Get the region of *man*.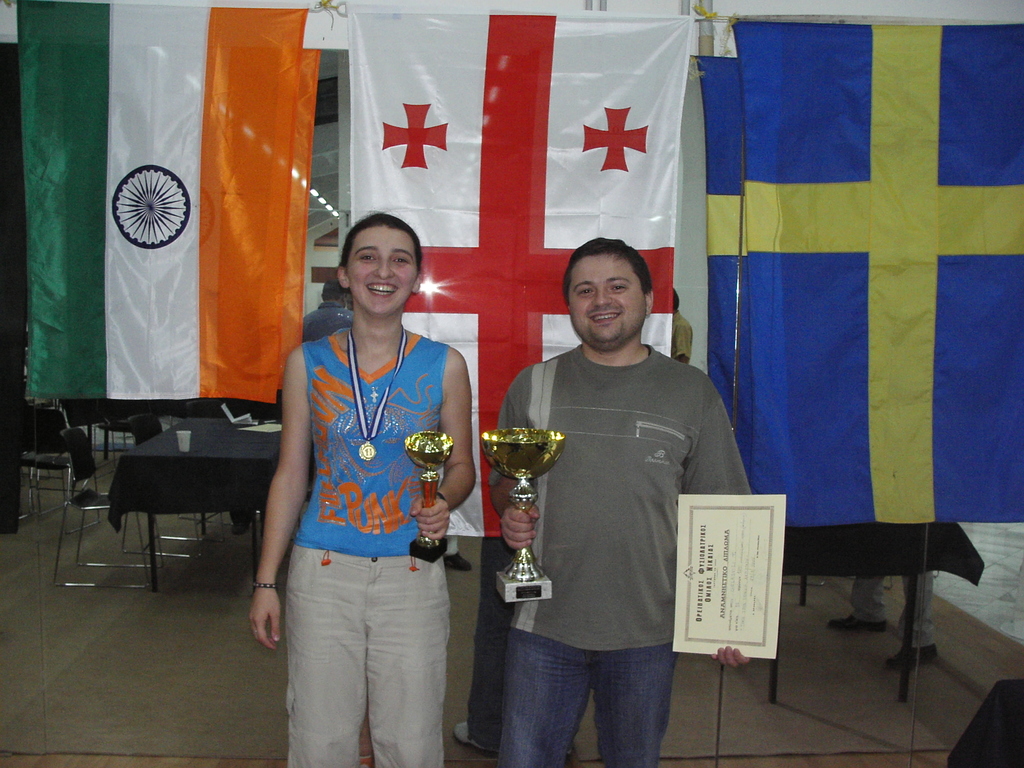
[left=304, top=285, right=355, bottom=344].
